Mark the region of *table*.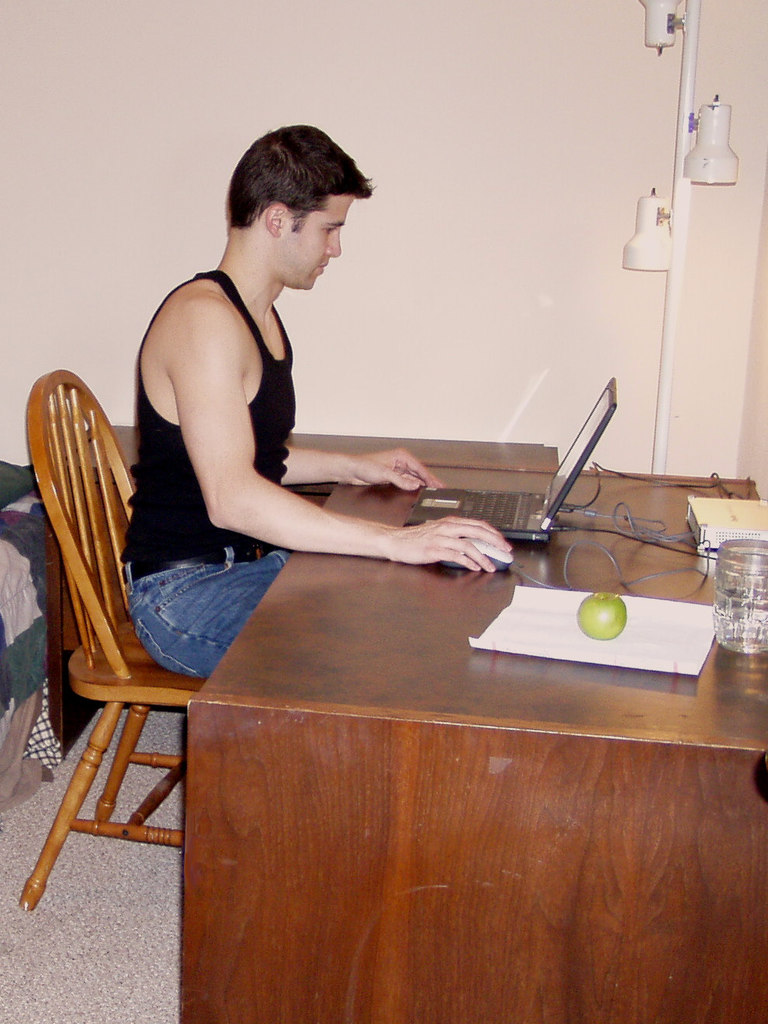
Region: BBox(158, 436, 711, 1023).
